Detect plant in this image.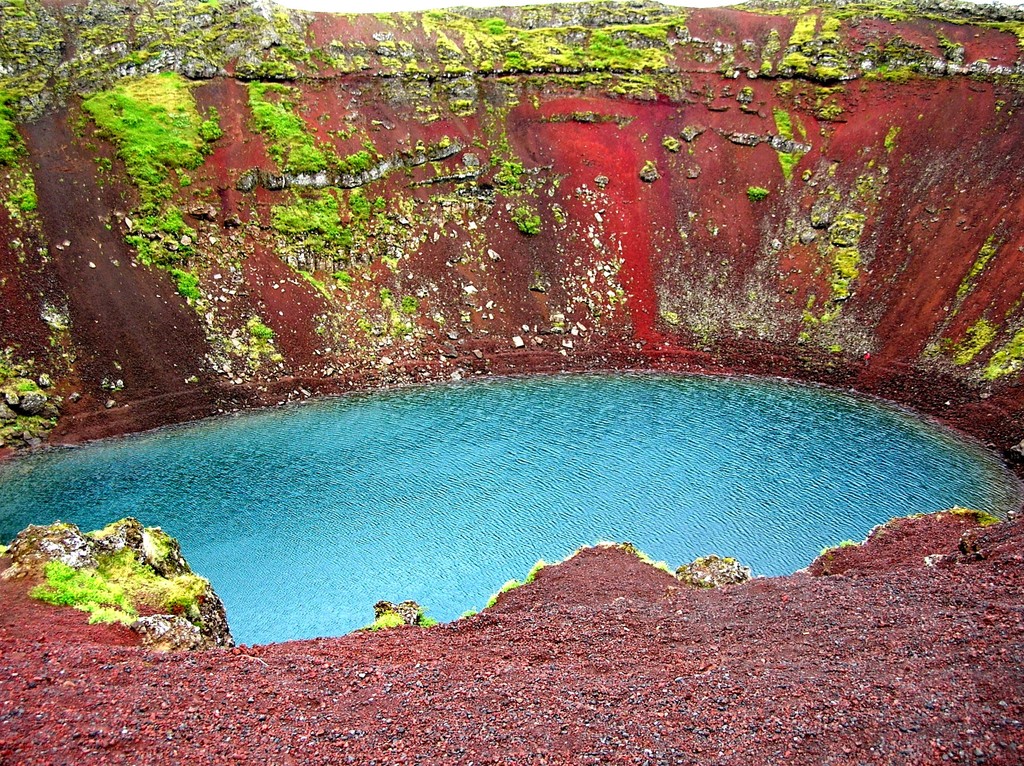
Detection: bbox=[637, 25, 672, 40].
